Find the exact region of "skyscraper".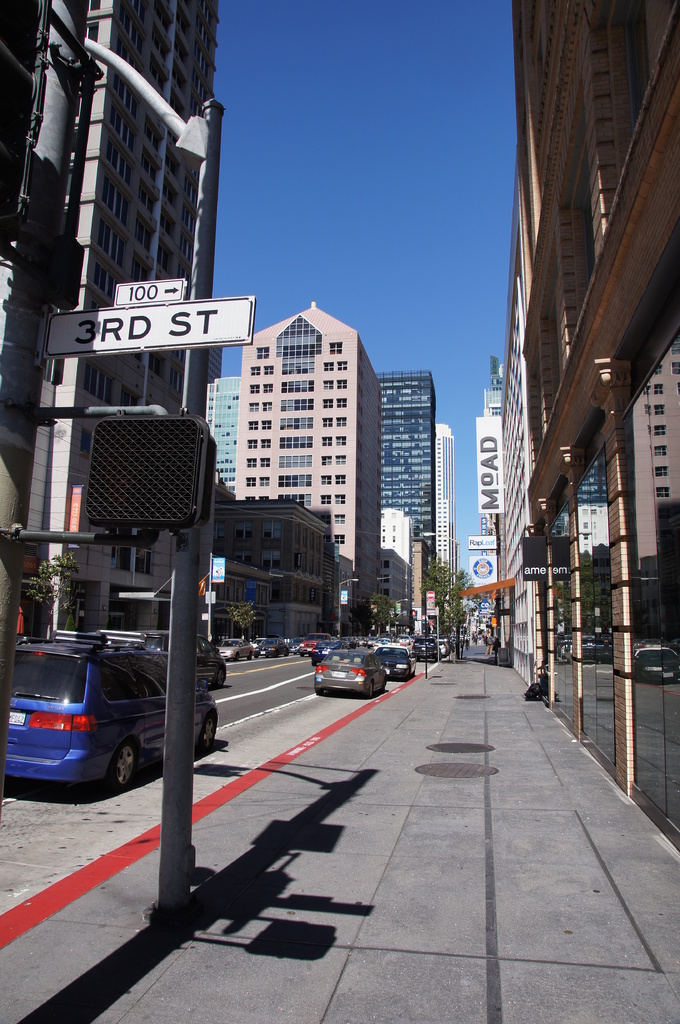
Exact region: BBox(189, 374, 244, 505).
